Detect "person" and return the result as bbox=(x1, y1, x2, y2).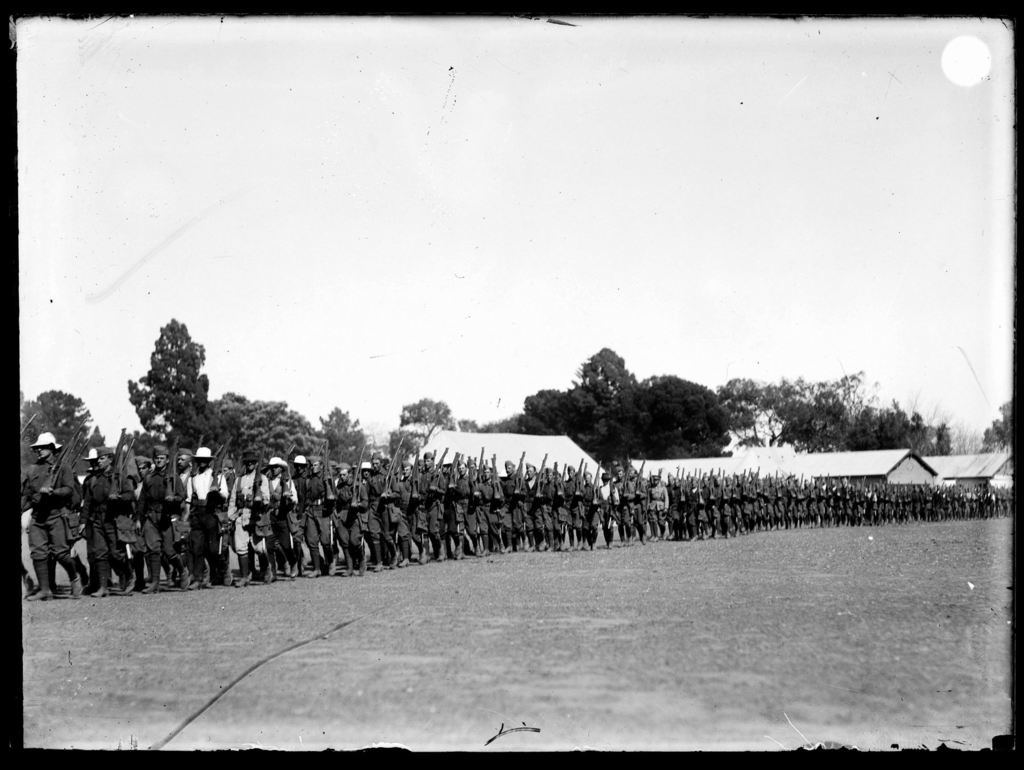
bbox=(311, 455, 343, 573).
